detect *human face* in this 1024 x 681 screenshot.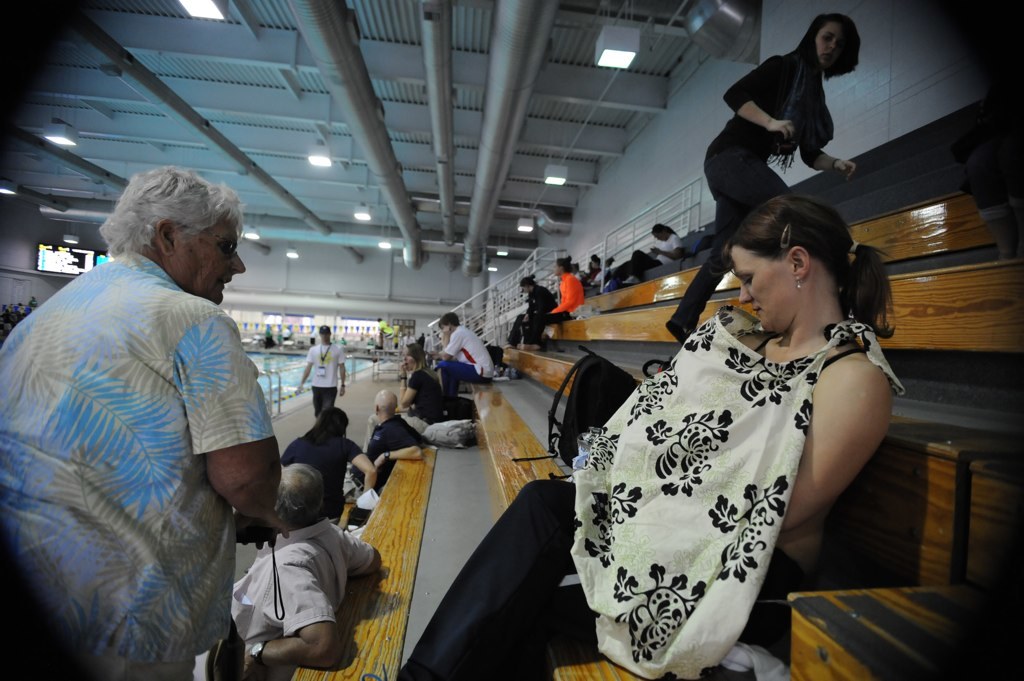
Detection: Rect(318, 333, 332, 344).
